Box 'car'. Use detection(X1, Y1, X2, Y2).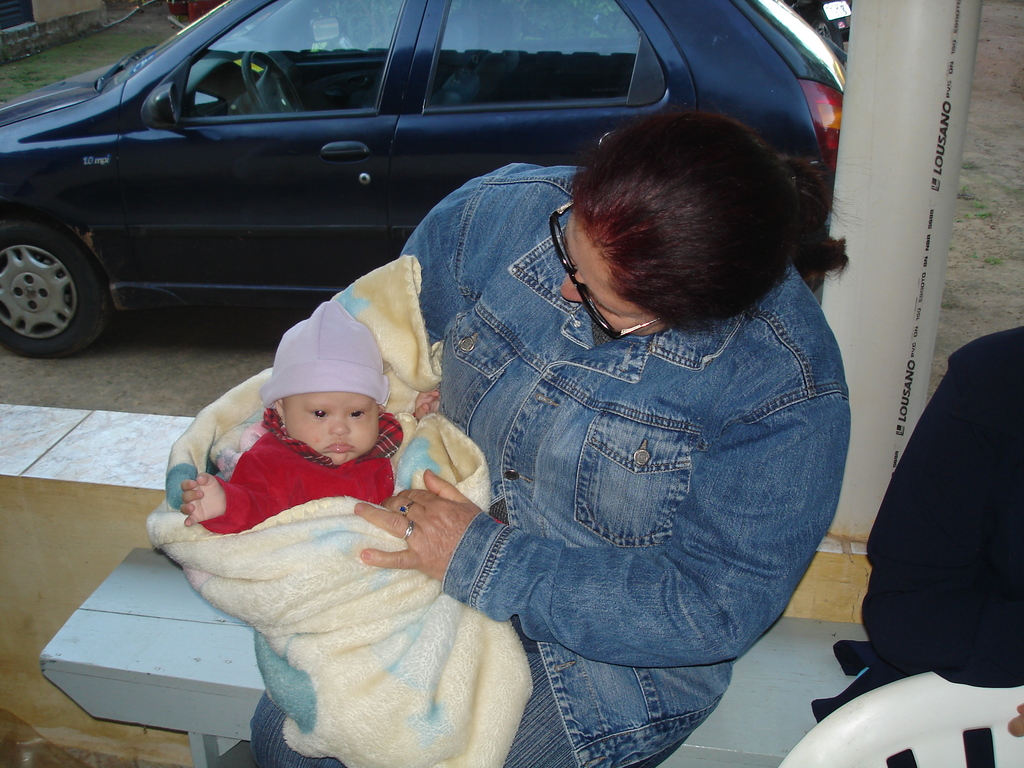
detection(0, 0, 847, 360).
